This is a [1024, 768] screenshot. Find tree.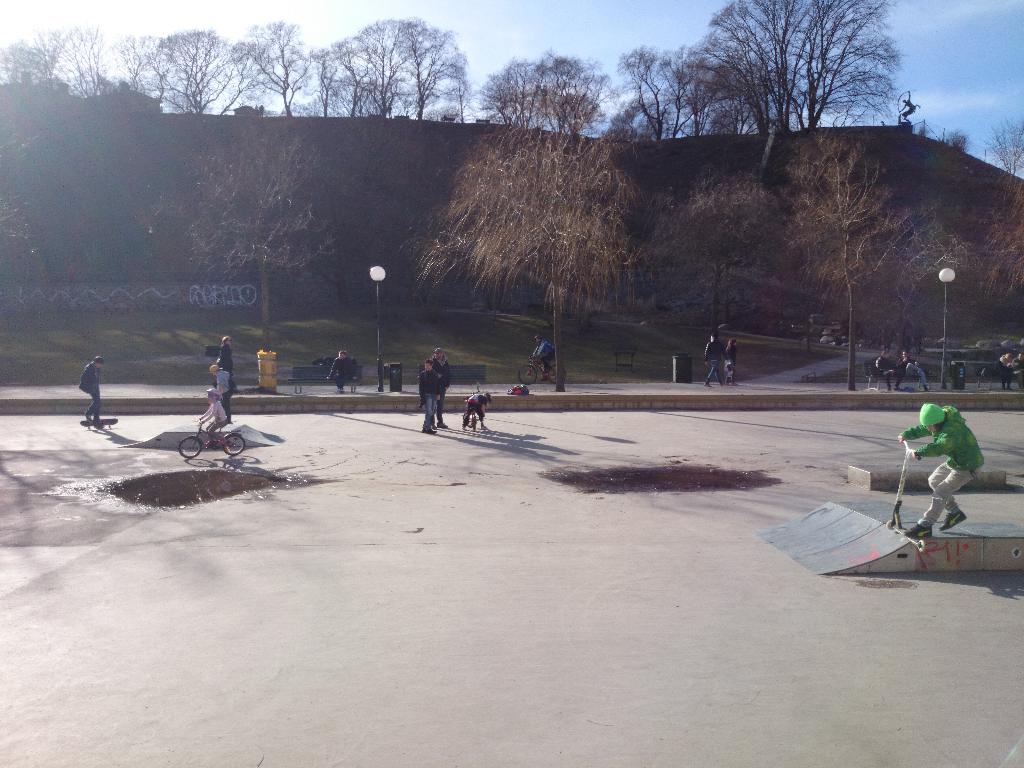
Bounding box: <box>417,53,650,391</box>.
